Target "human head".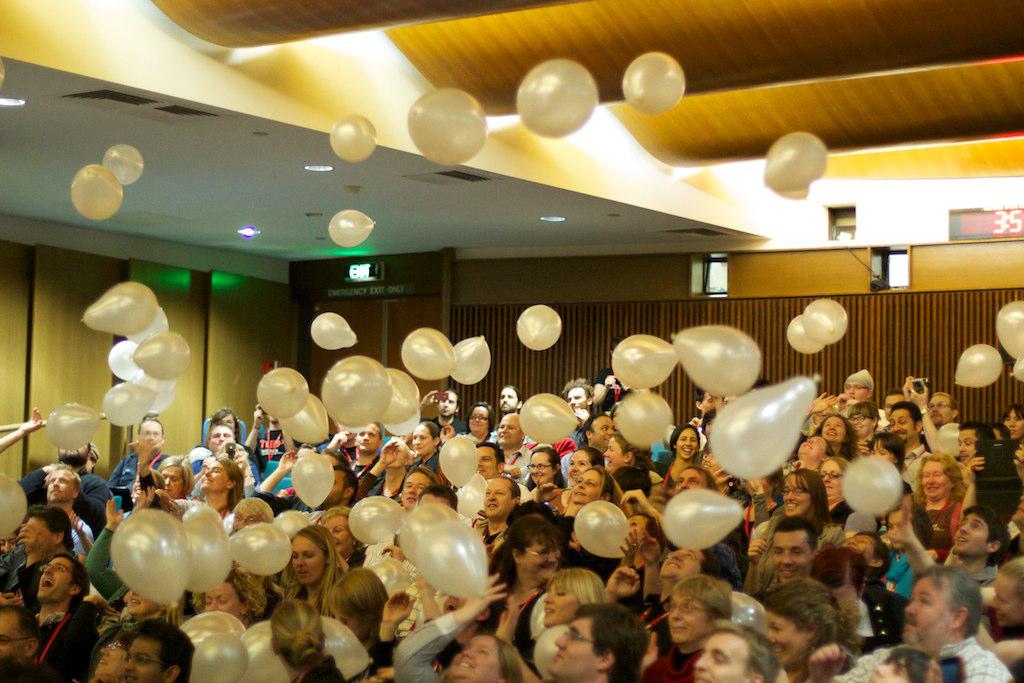
Target region: left=605, top=431, right=656, bottom=473.
